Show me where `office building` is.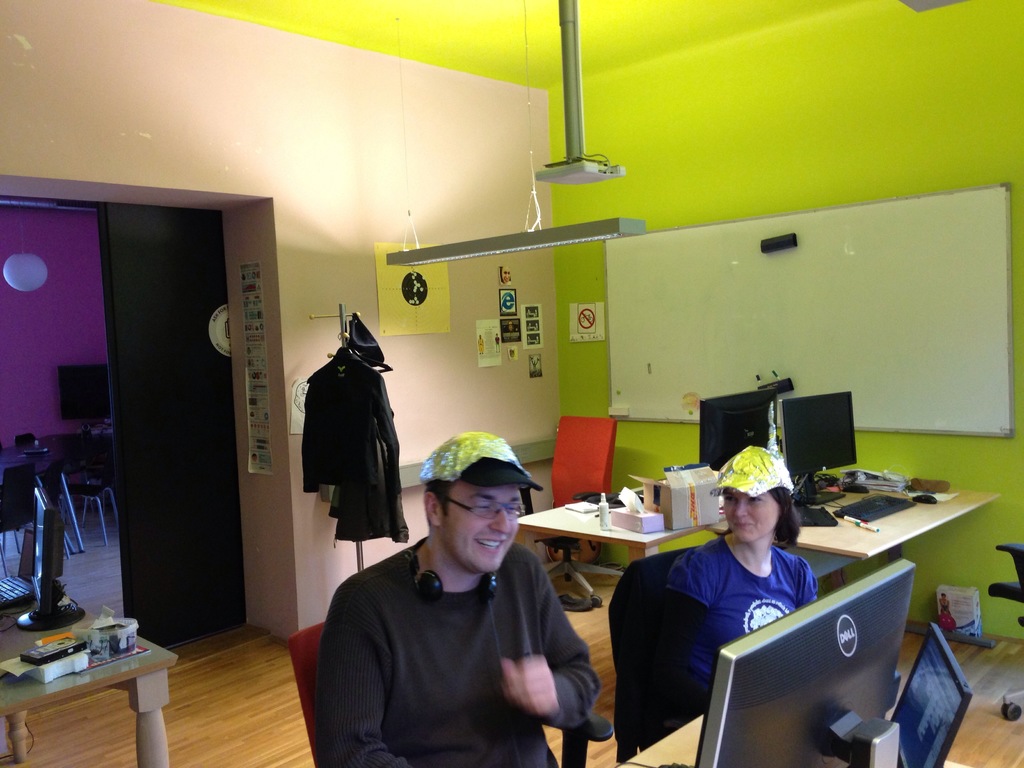
`office building` is at rect(0, 0, 1023, 767).
